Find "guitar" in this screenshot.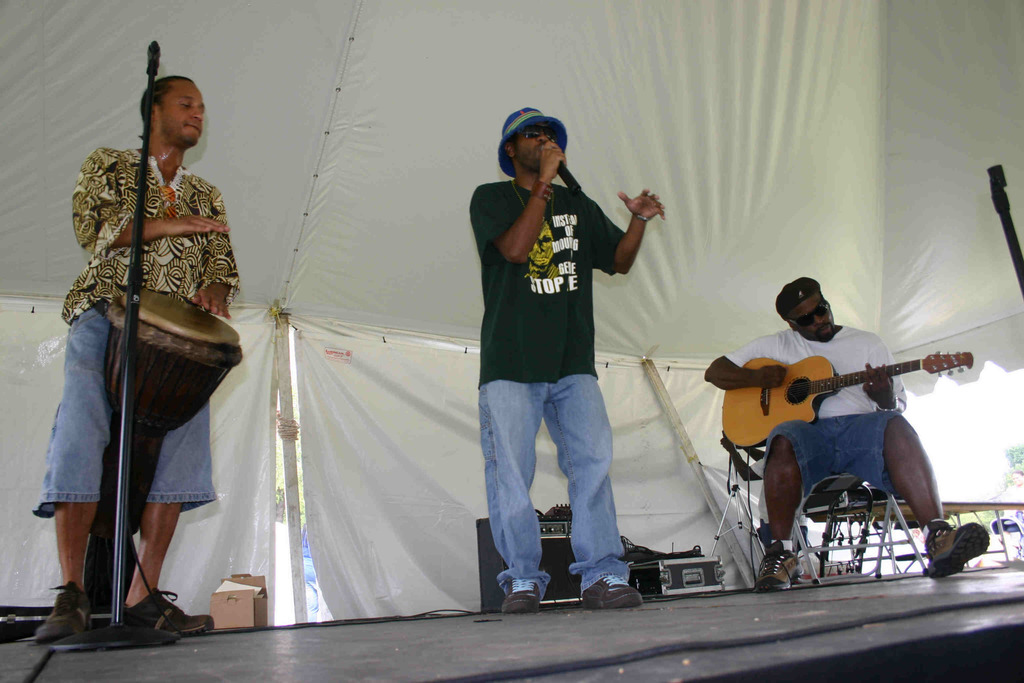
The bounding box for "guitar" is [708, 345, 1014, 445].
